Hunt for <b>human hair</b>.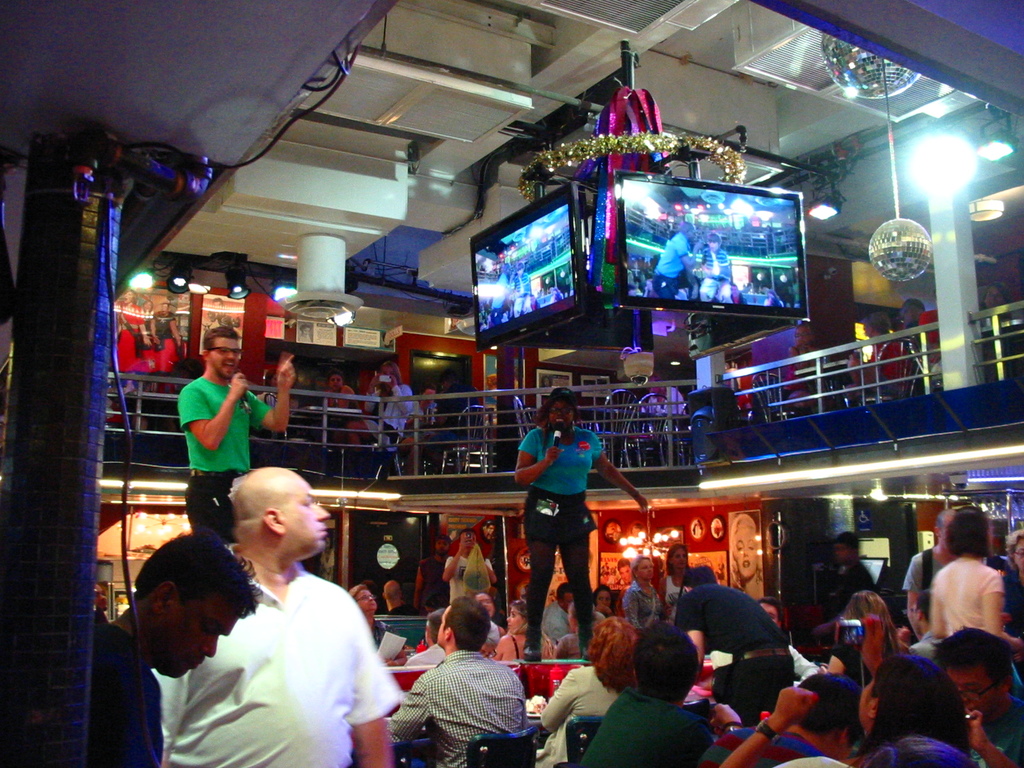
Hunted down at 1006,531,1023,556.
